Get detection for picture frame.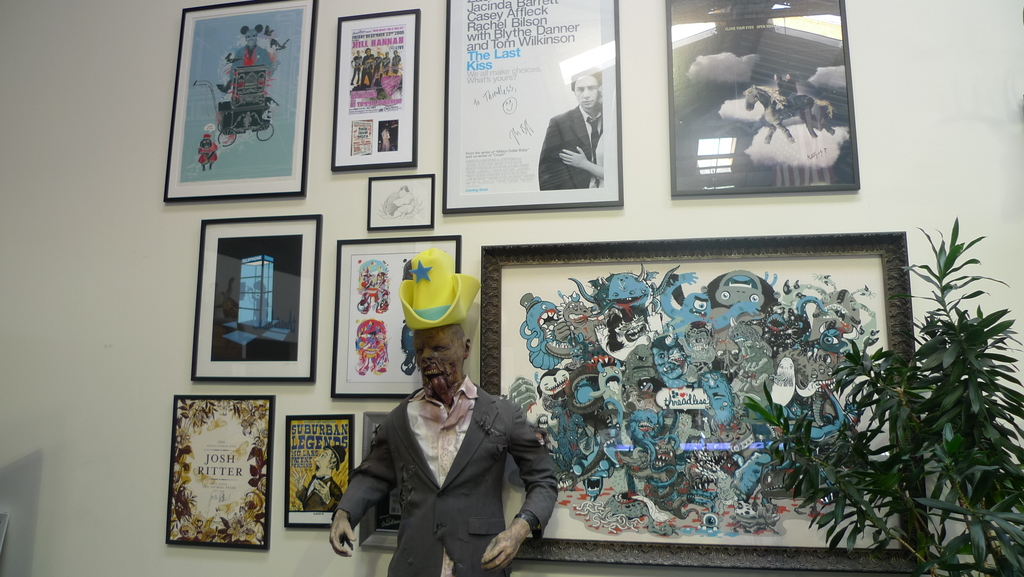
Detection: x1=189 y1=211 x2=323 y2=382.
